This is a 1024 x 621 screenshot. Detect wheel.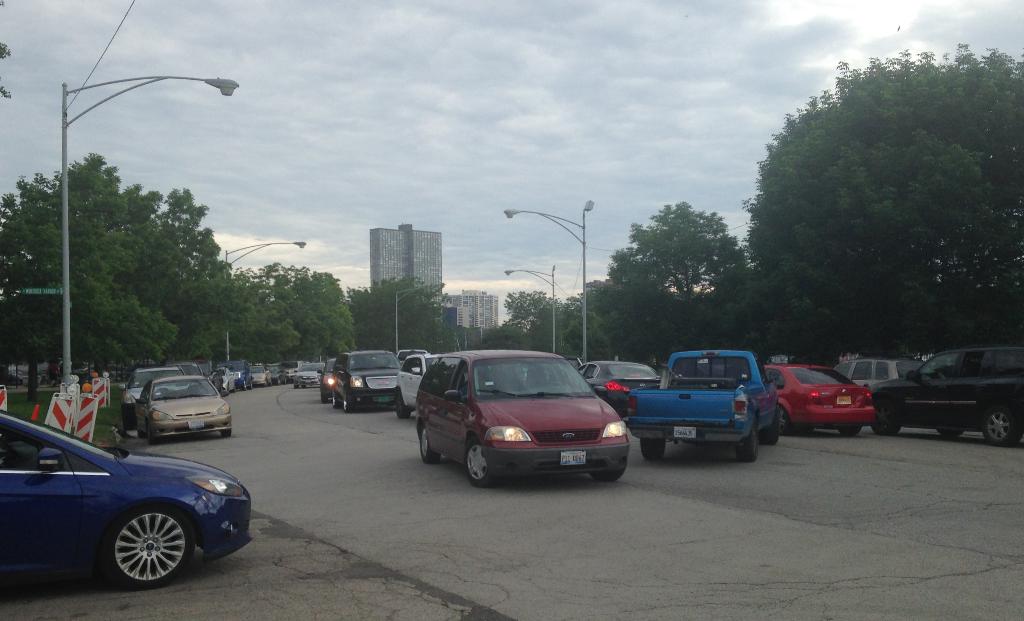
(left=394, top=384, right=411, bottom=419).
